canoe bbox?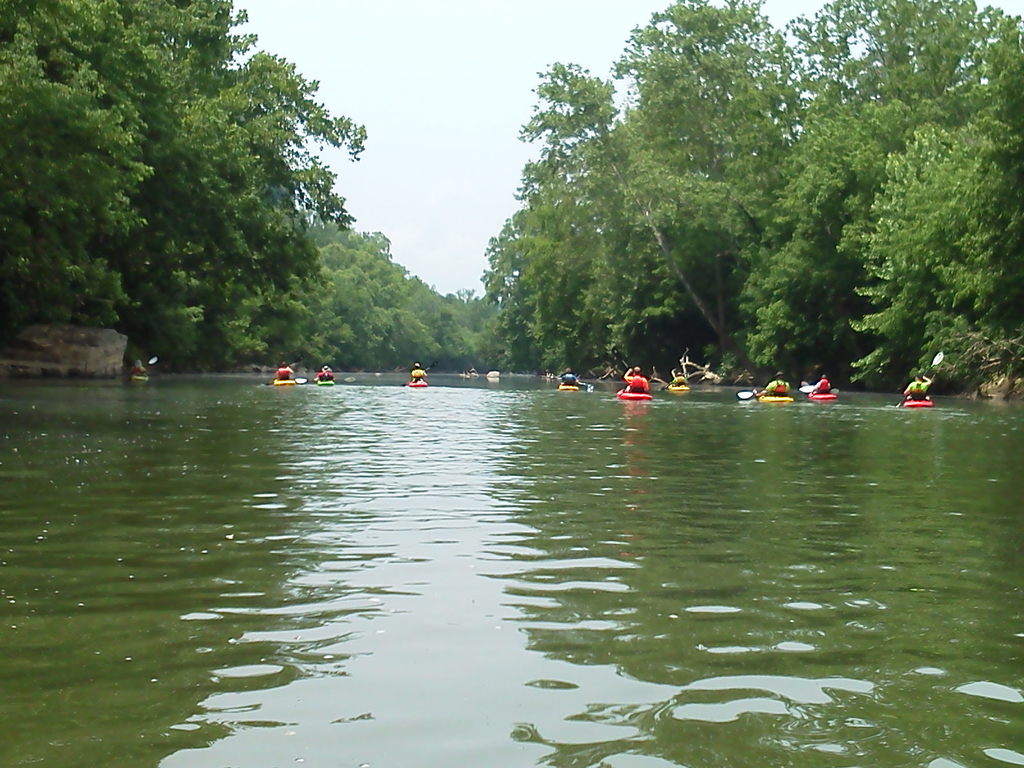
<bbox>756, 390, 796, 408</bbox>
